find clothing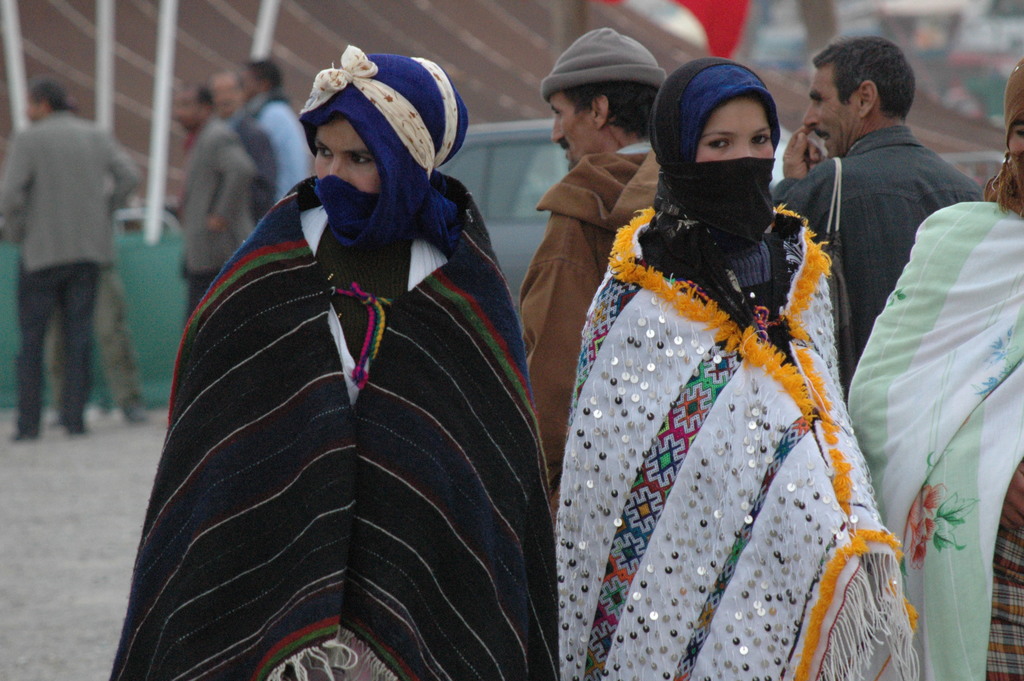
box=[508, 156, 663, 500]
